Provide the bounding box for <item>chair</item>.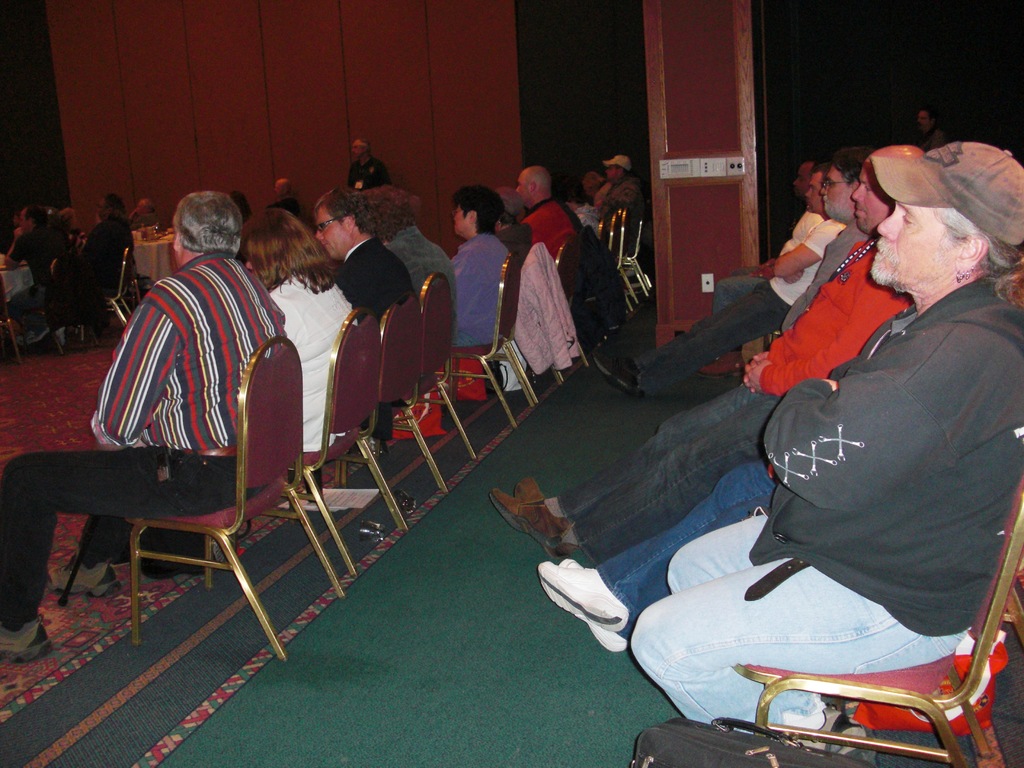
region(588, 222, 612, 284).
